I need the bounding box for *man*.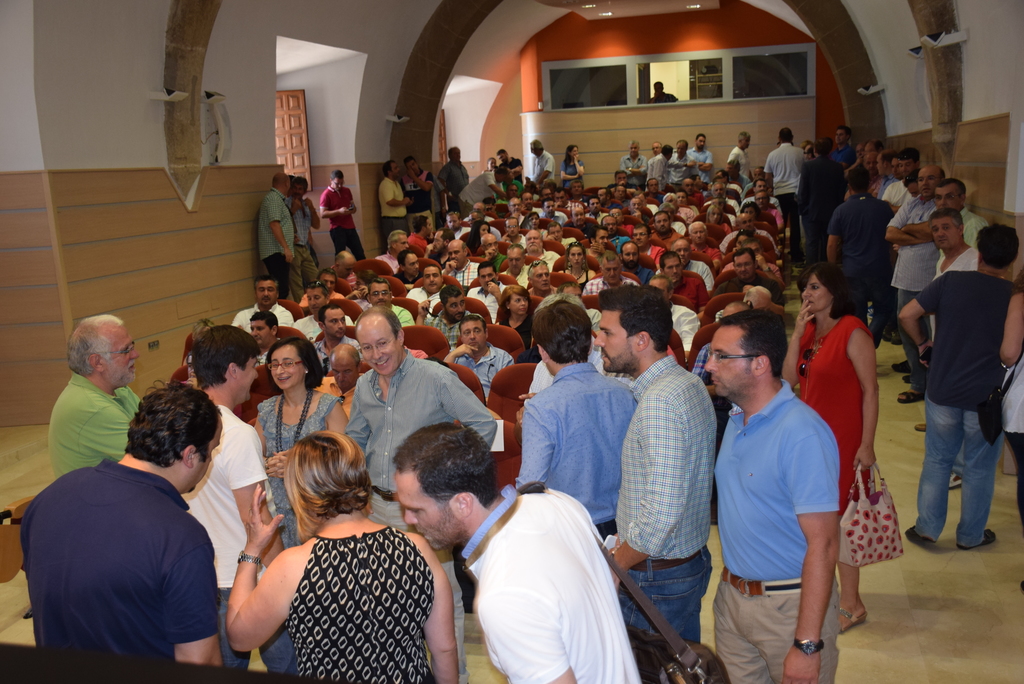
Here it is: bbox(647, 77, 680, 104).
